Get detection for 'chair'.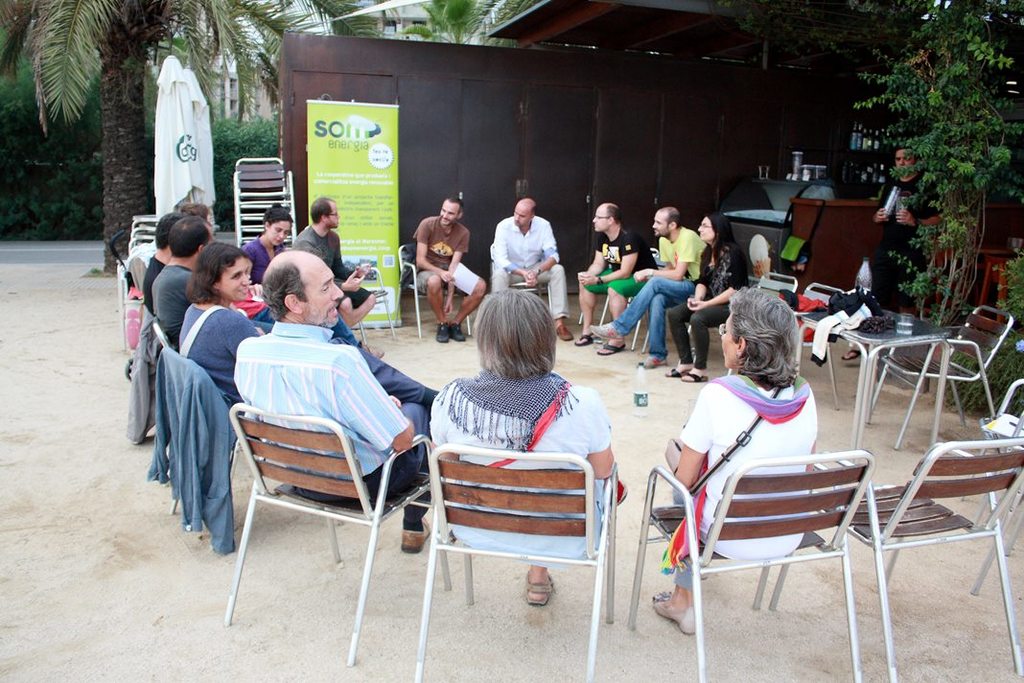
Detection: (230, 418, 457, 672).
